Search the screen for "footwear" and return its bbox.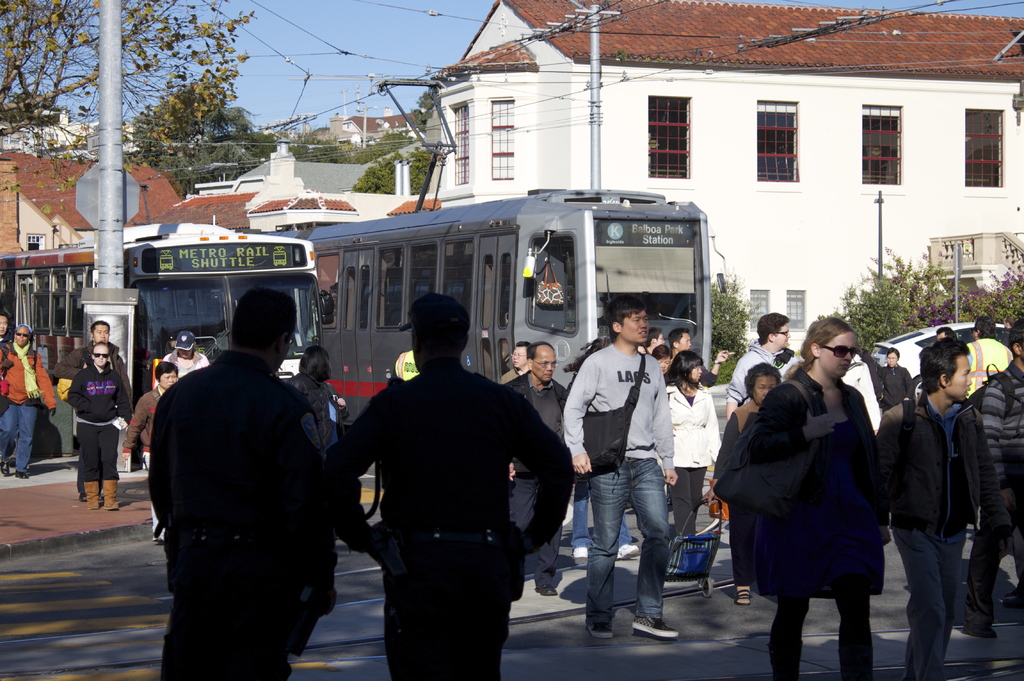
Found: box(2, 463, 7, 474).
